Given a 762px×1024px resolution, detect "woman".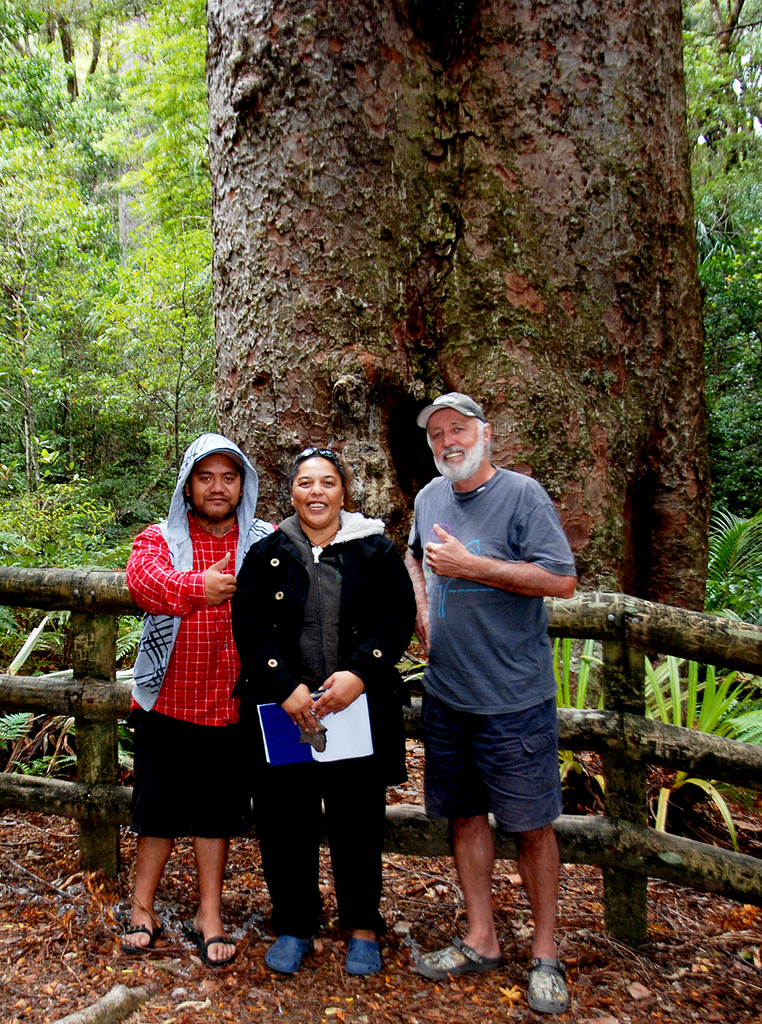
230/470/416/972.
